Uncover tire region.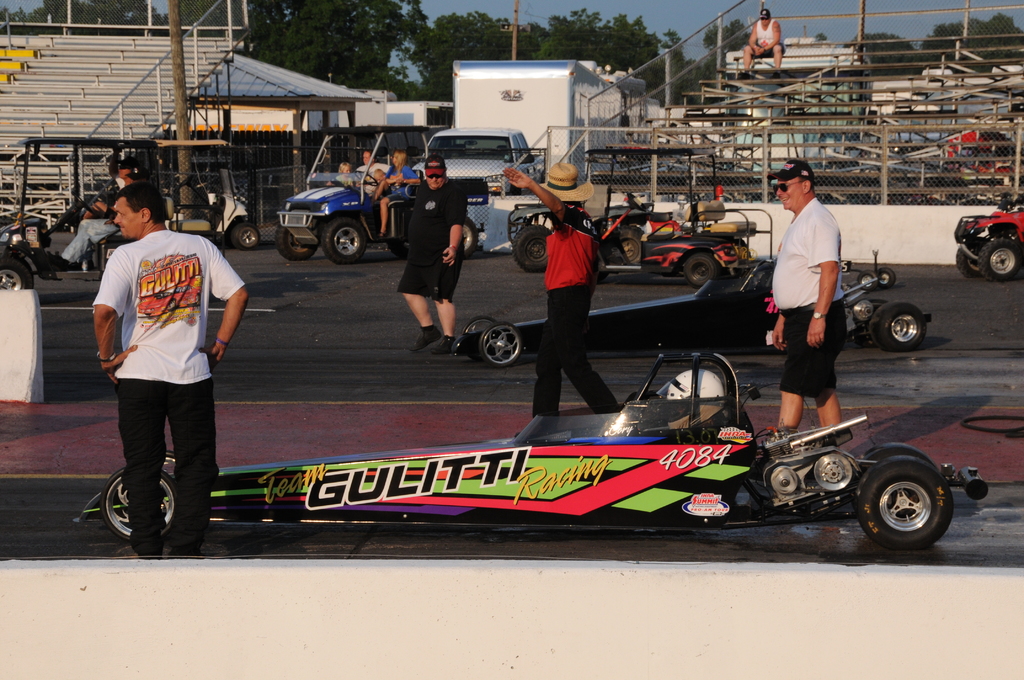
Uncovered: l=851, t=299, r=884, b=346.
